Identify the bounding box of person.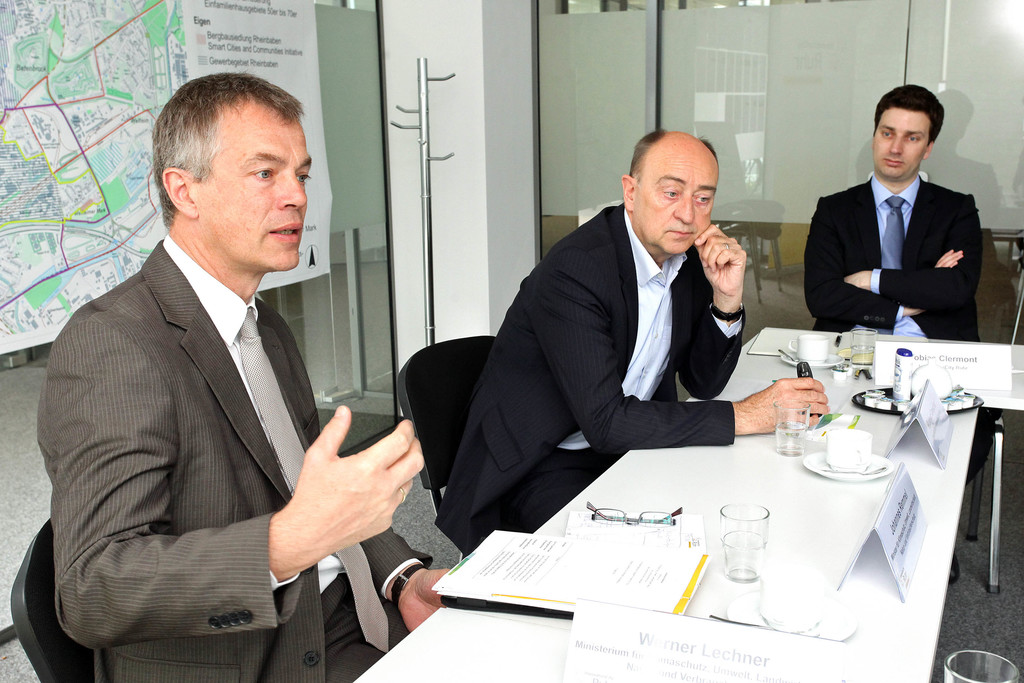
box=[429, 129, 826, 554].
